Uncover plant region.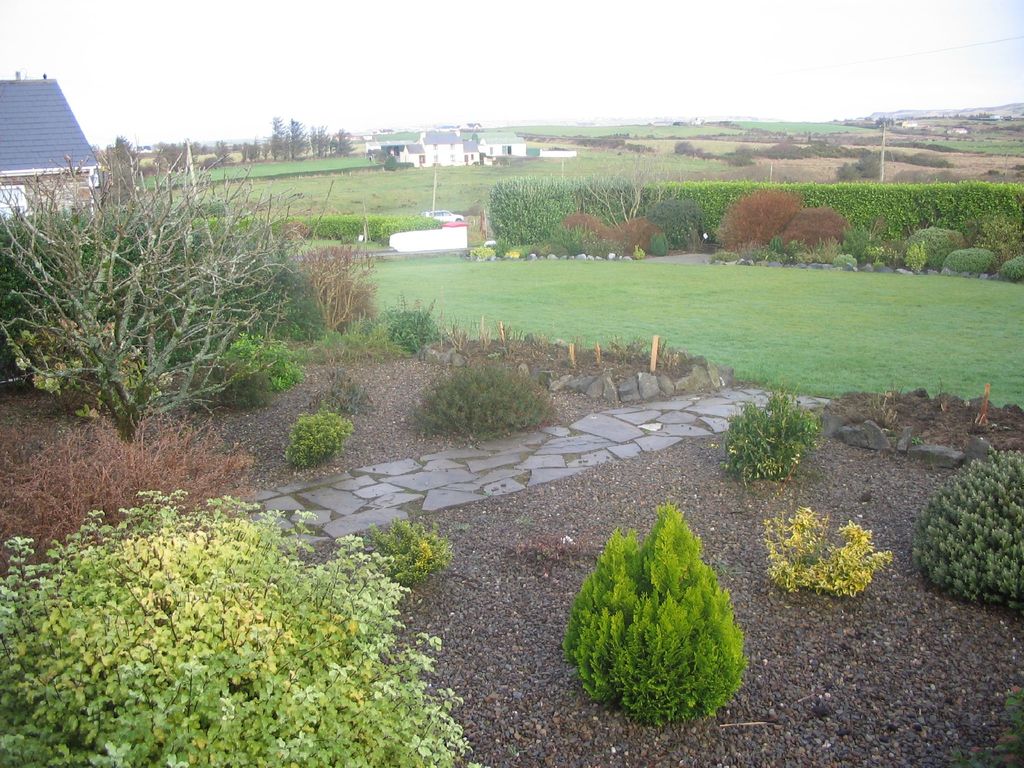
Uncovered: [x1=284, y1=210, x2=440, y2=242].
